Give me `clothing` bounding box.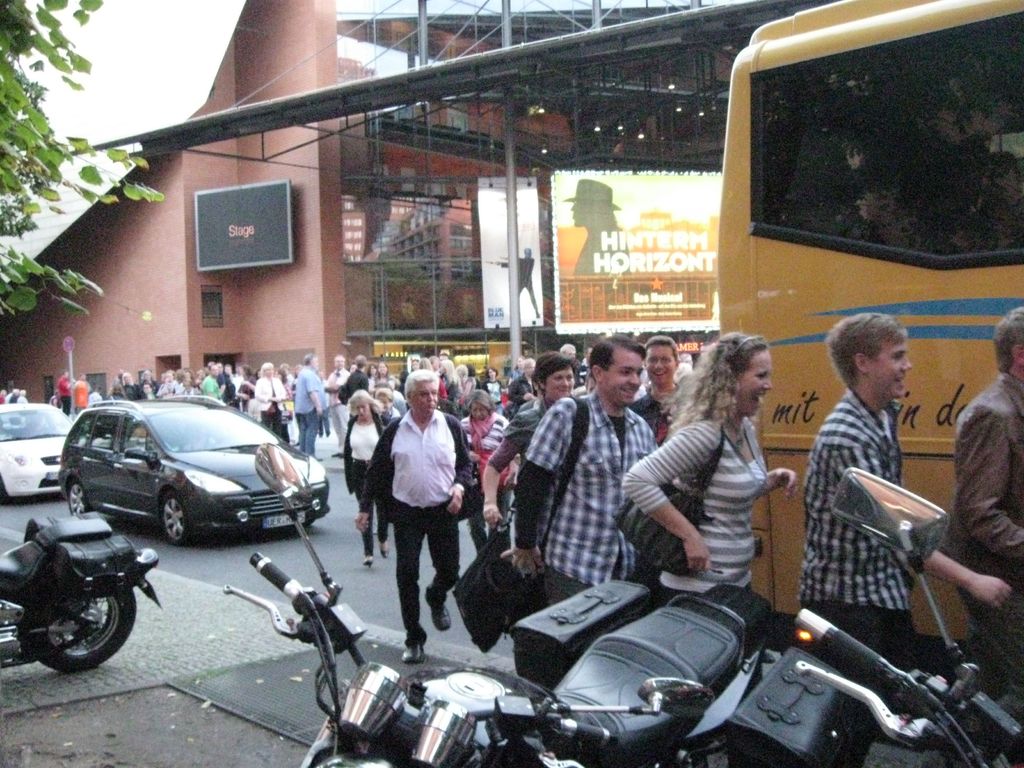
select_region(335, 367, 367, 426).
